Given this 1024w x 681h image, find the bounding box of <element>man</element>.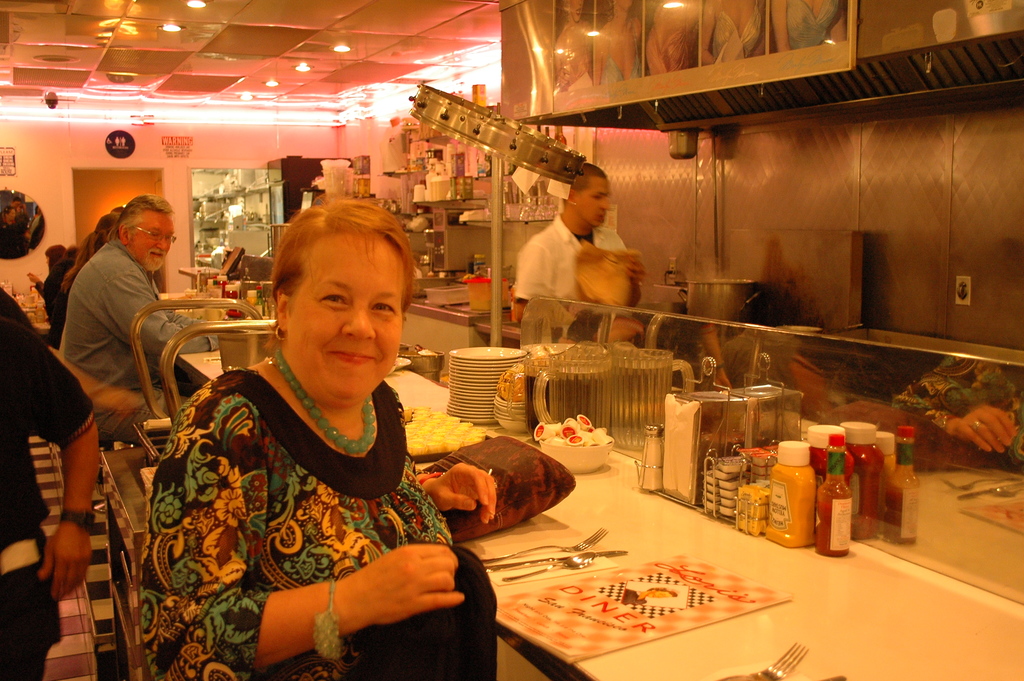
left=56, top=195, right=229, bottom=447.
